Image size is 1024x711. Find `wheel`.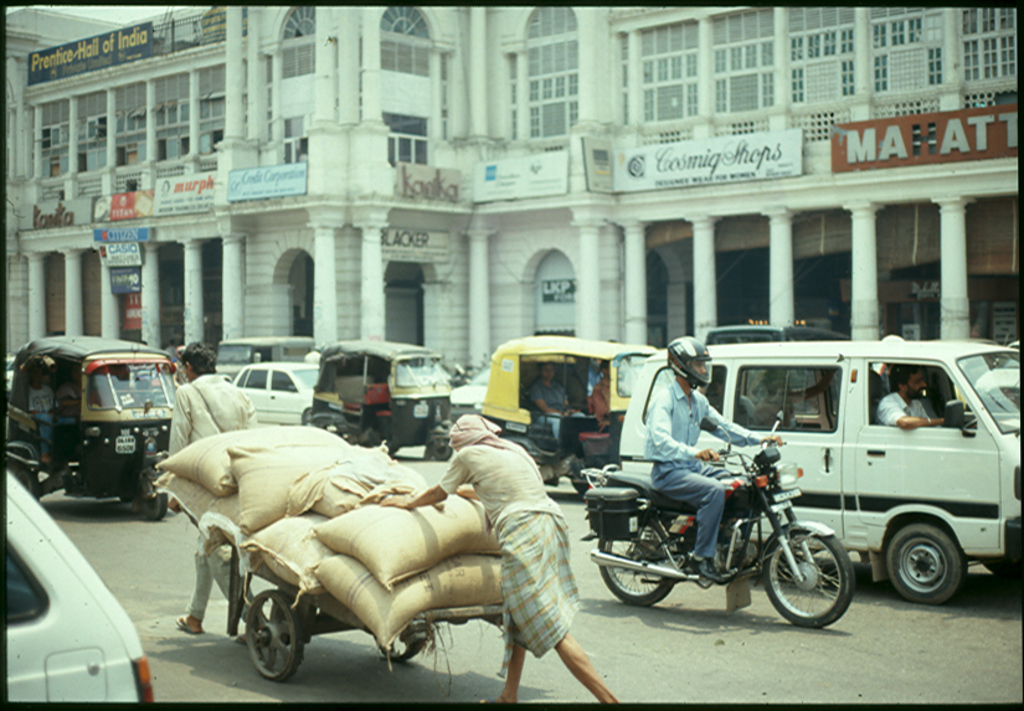
[x1=591, y1=540, x2=675, y2=608].
